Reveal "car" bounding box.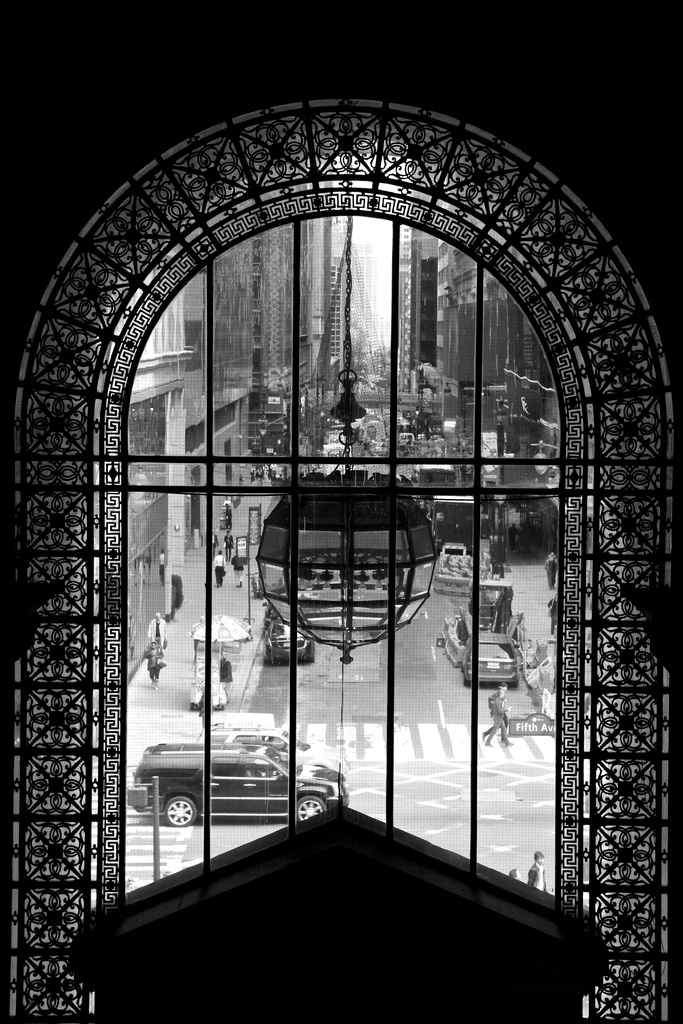
Revealed: bbox=(124, 737, 352, 823).
